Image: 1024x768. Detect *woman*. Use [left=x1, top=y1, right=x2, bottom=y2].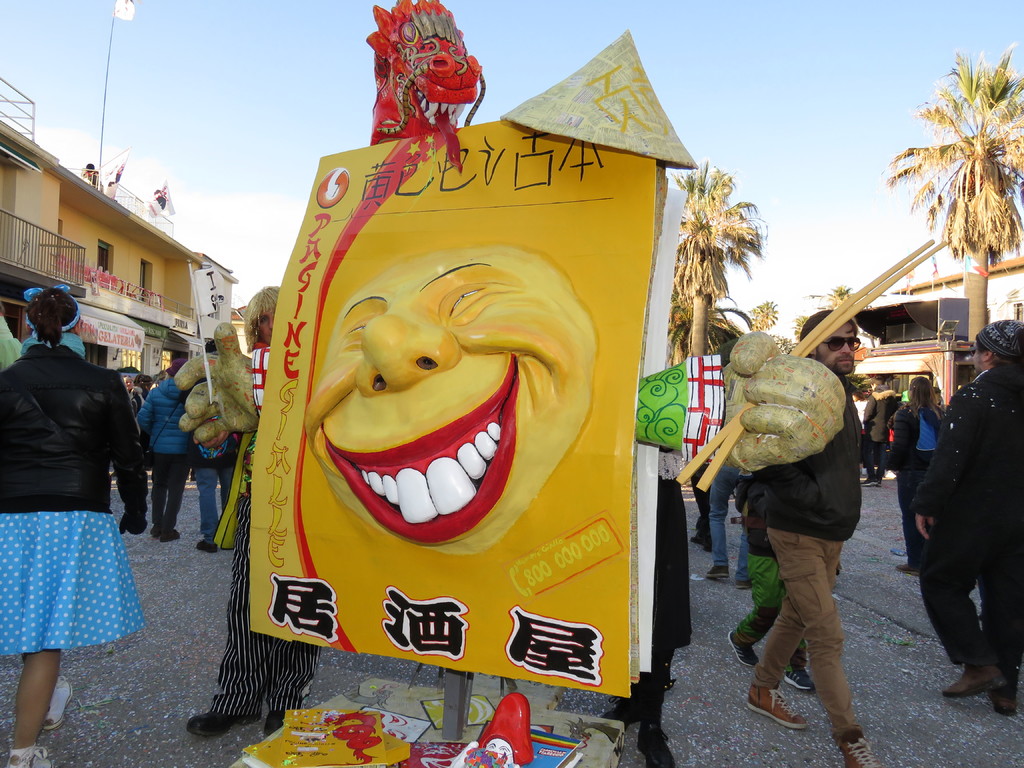
[left=3, top=251, right=142, bottom=761].
